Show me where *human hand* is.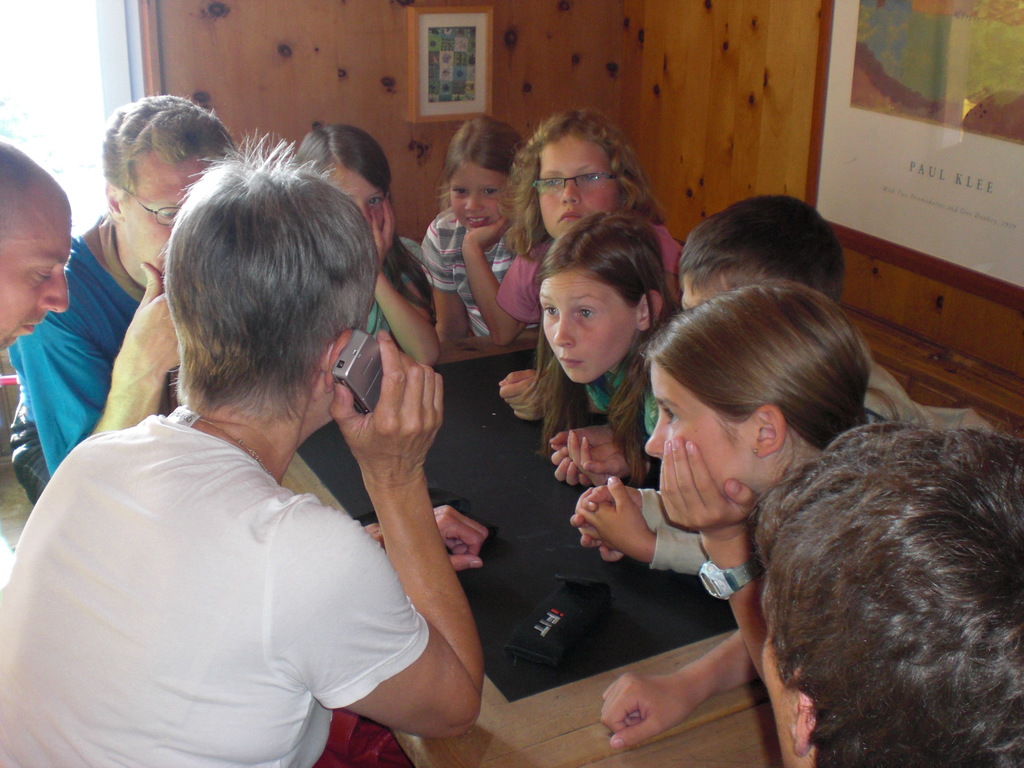
*human hand* is at box=[598, 672, 689, 755].
